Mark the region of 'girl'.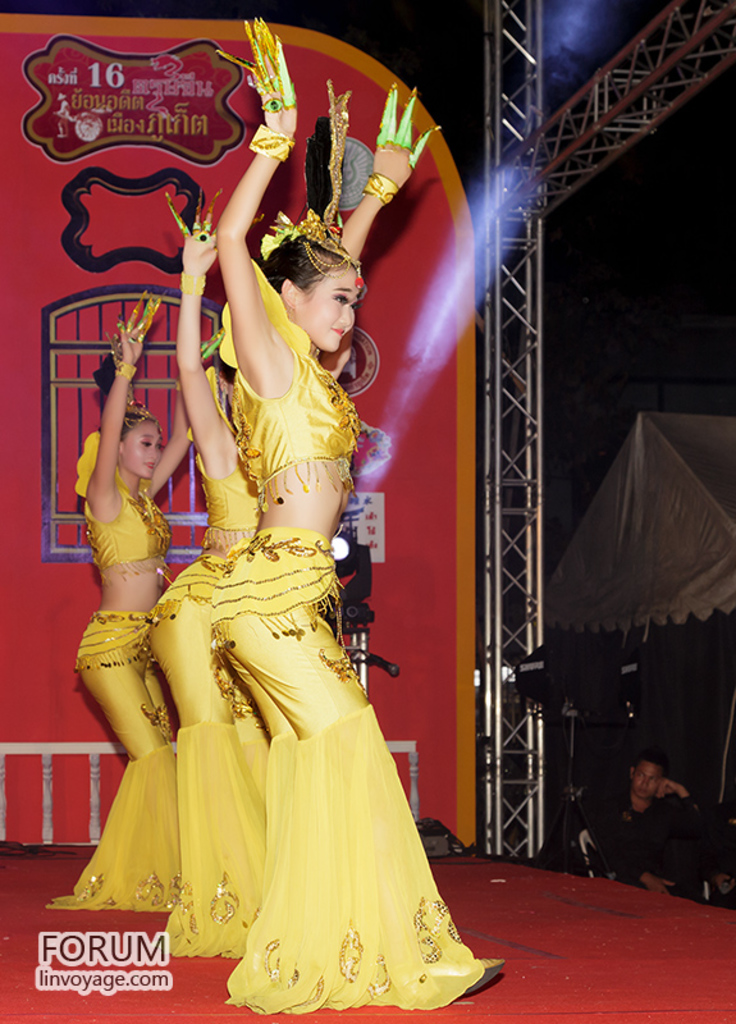
Region: box=[228, 15, 499, 1010].
